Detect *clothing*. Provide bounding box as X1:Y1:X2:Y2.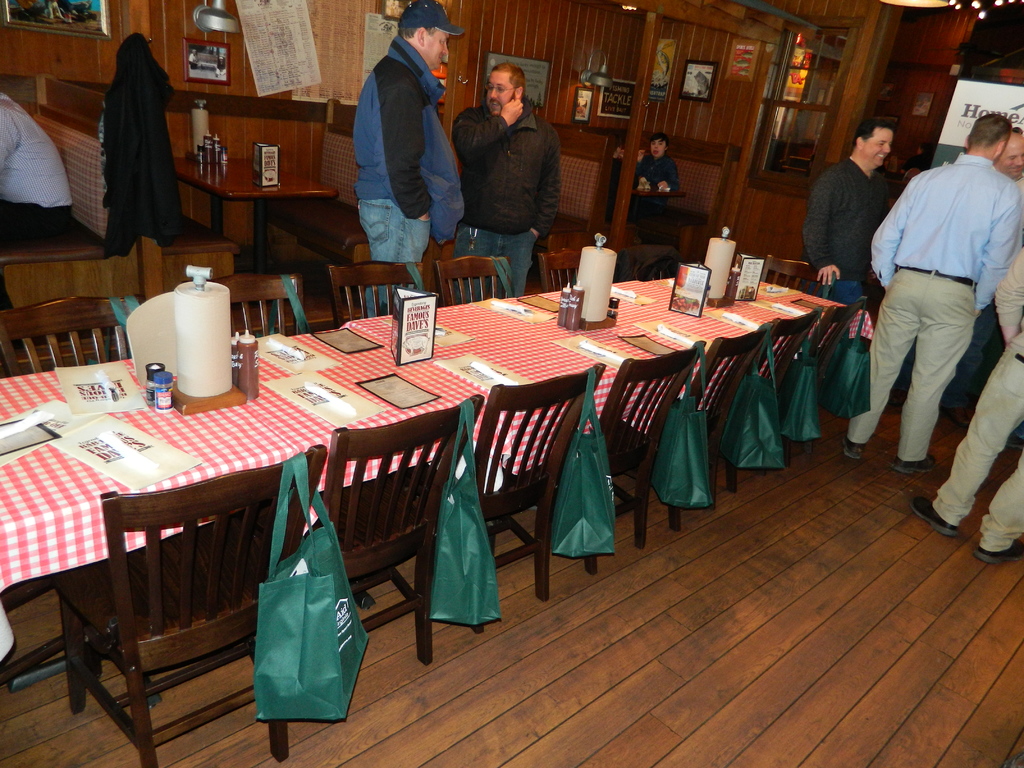
455:99:556:241.
